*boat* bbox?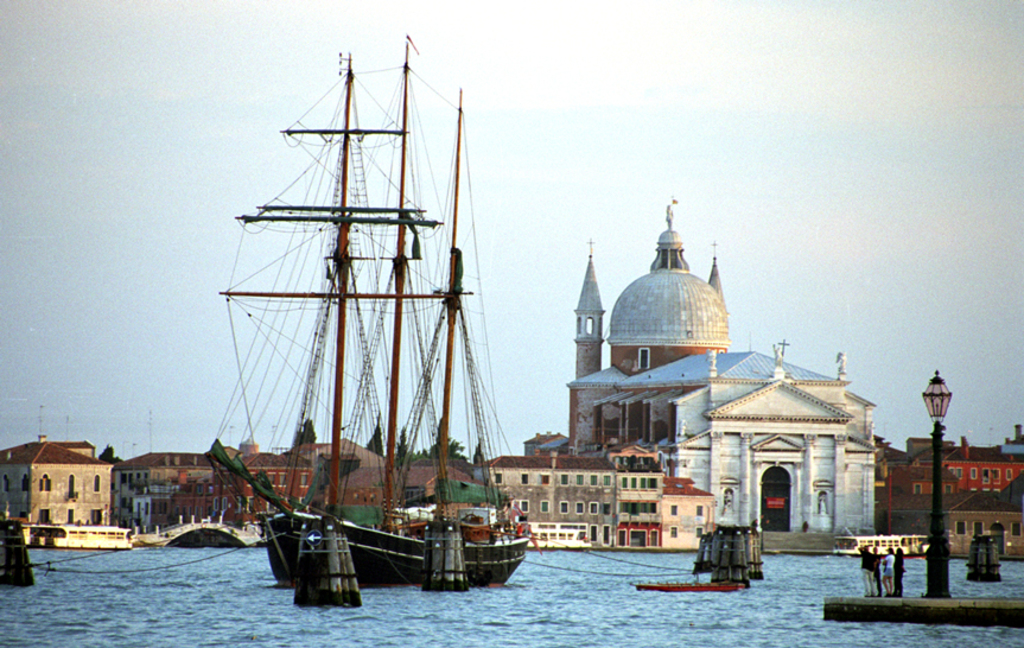
{"x1": 628, "y1": 574, "x2": 745, "y2": 593}
